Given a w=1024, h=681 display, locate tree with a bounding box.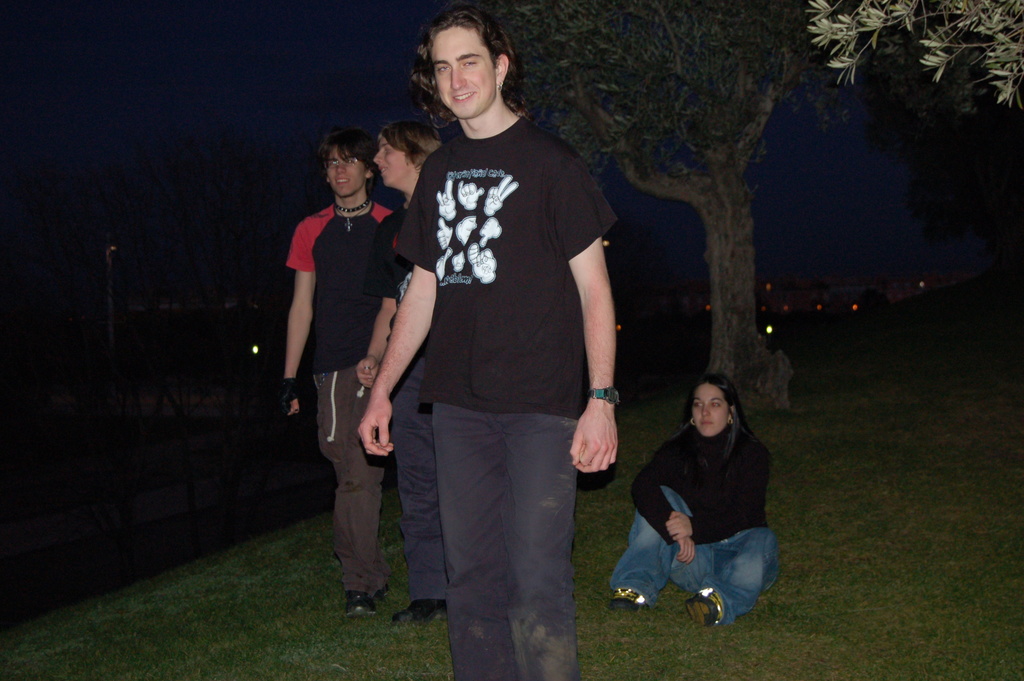
Located: region(482, 0, 987, 418).
